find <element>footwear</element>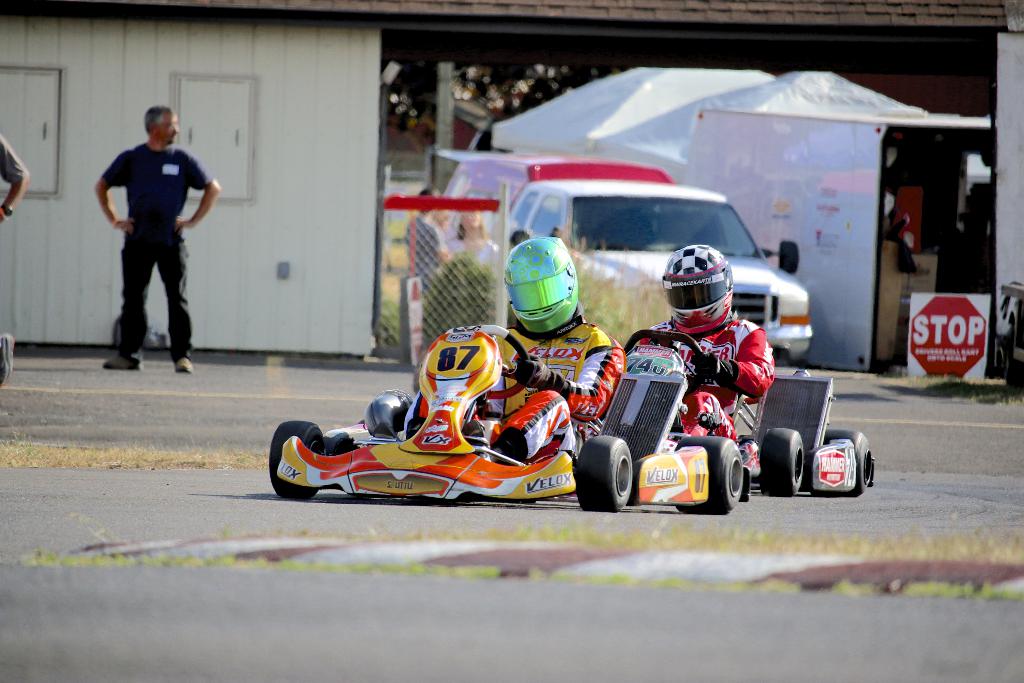
<bbox>176, 354, 191, 373</bbox>
